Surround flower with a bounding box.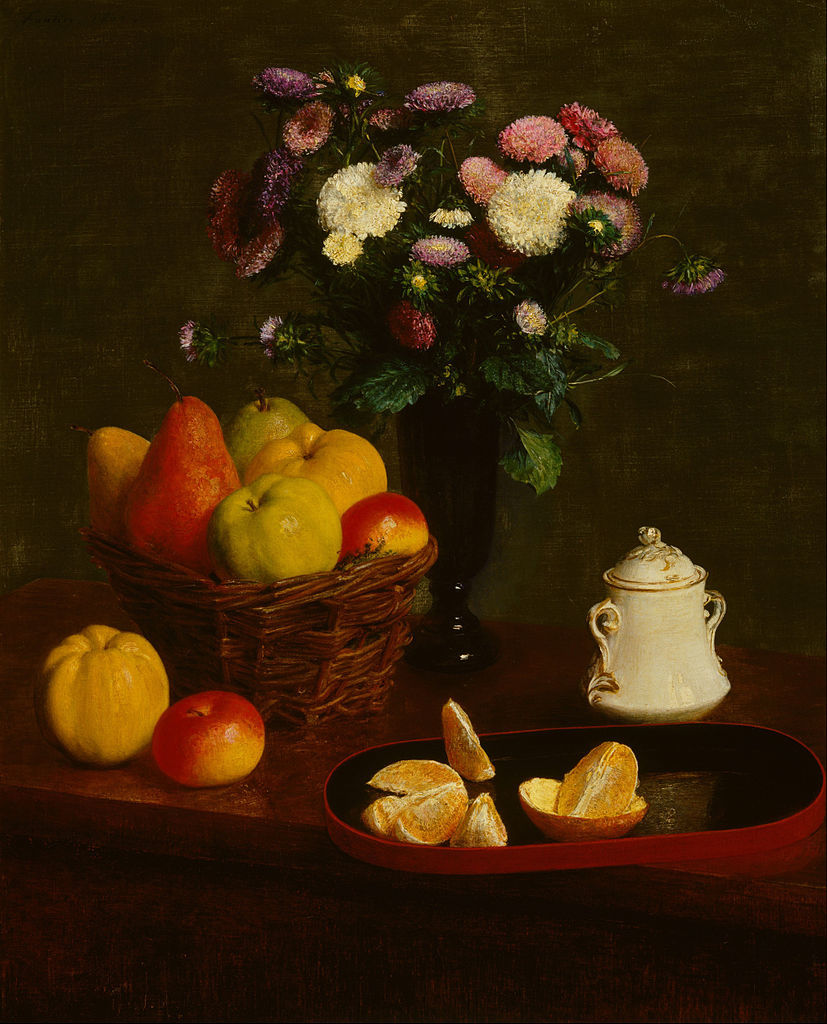
(x1=380, y1=143, x2=422, y2=186).
